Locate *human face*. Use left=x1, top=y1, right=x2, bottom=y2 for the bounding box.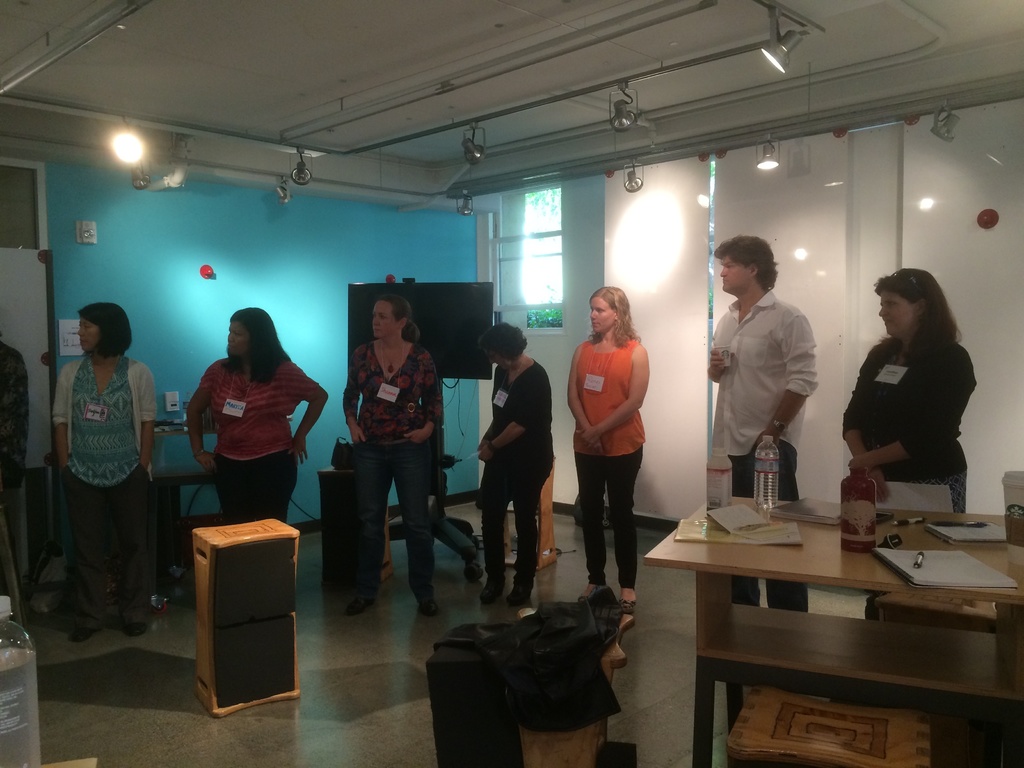
left=222, top=317, right=250, bottom=364.
